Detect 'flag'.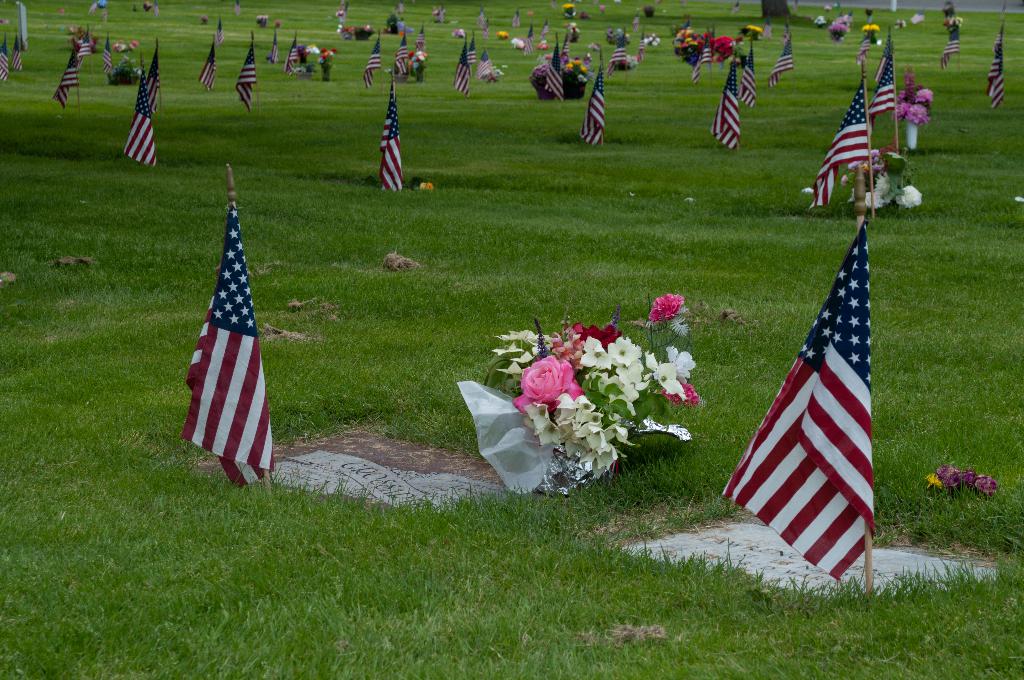
Detected at detection(557, 33, 572, 65).
